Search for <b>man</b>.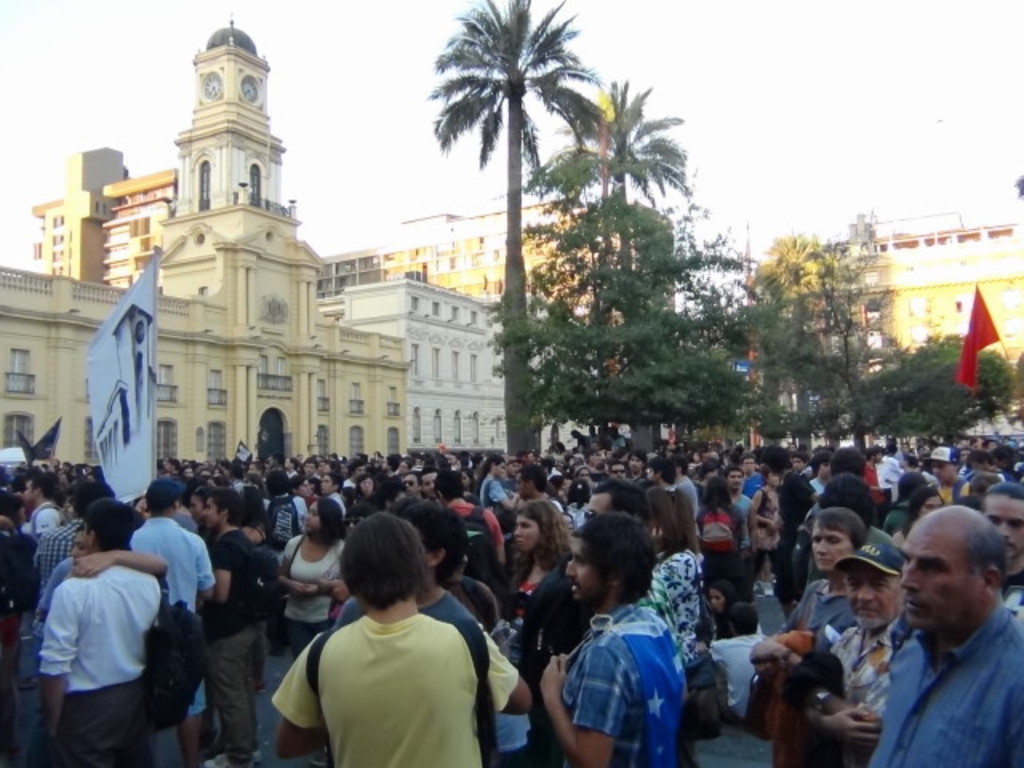
Found at (x1=509, y1=458, x2=570, y2=570).
